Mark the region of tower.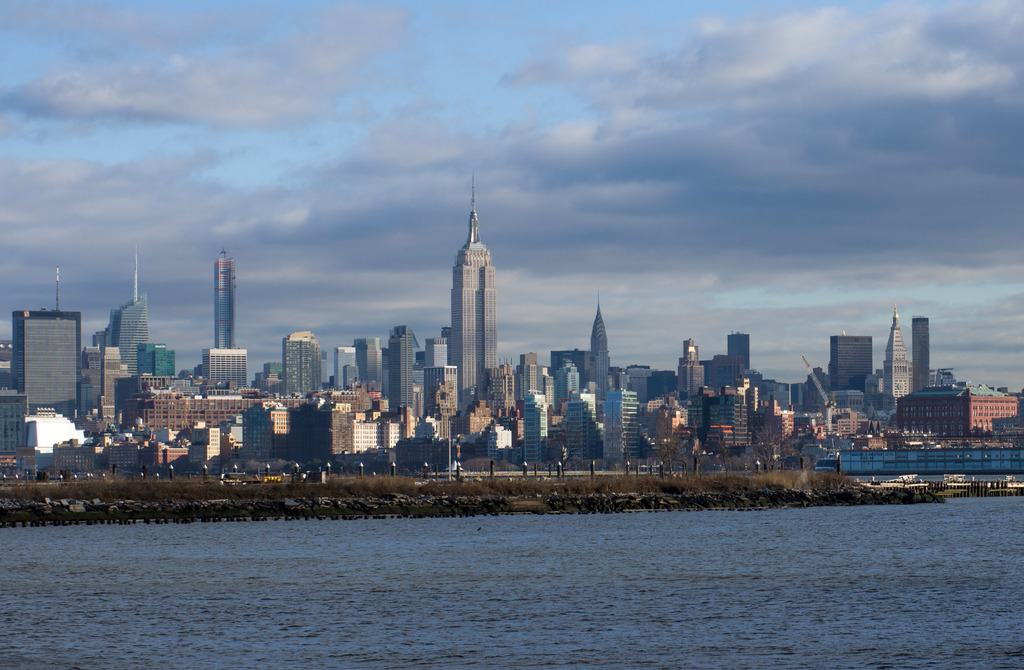
Region: [left=522, top=394, right=555, bottom=468].
